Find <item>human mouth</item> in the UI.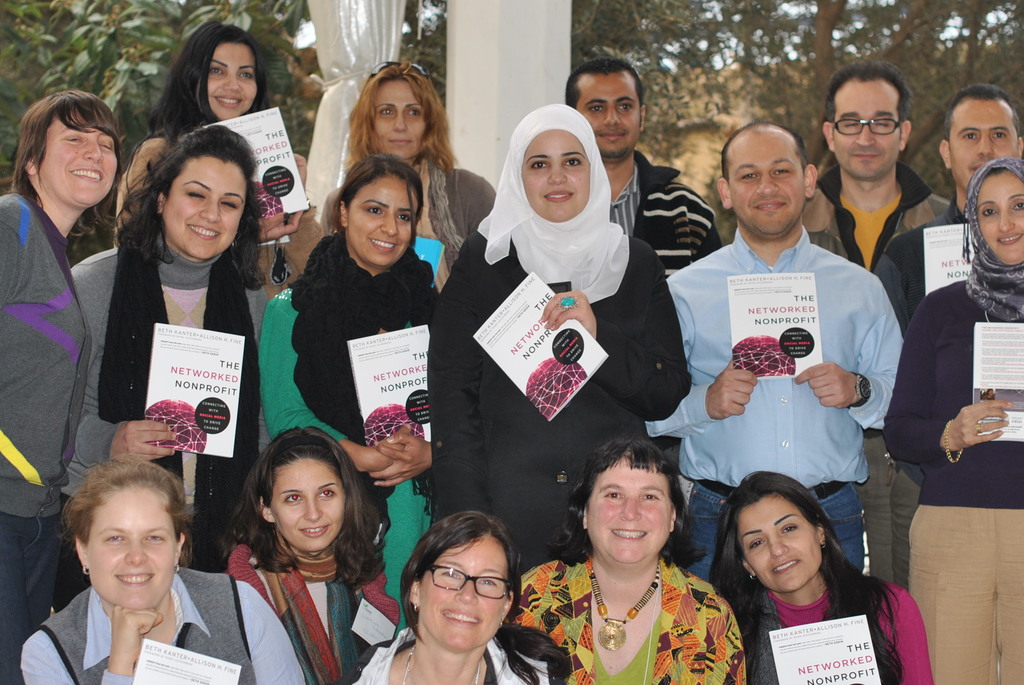
UI element at box=[999, 235, 1023, 248].
